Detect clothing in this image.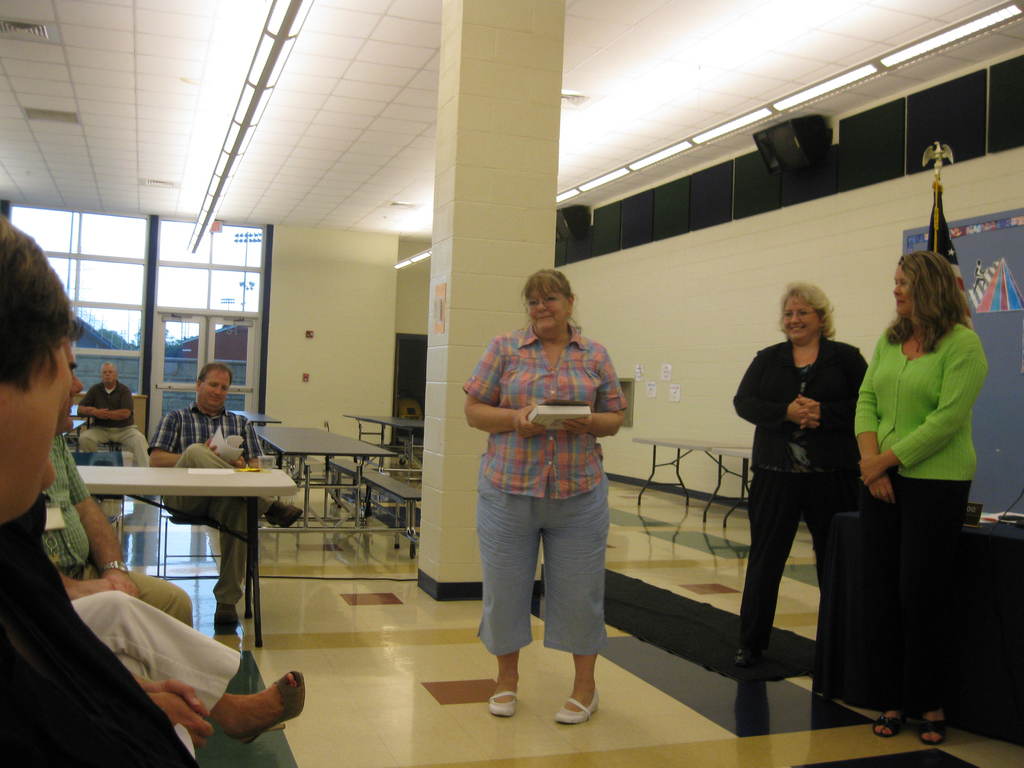
Detection: region(451, 323, 628, 655).
